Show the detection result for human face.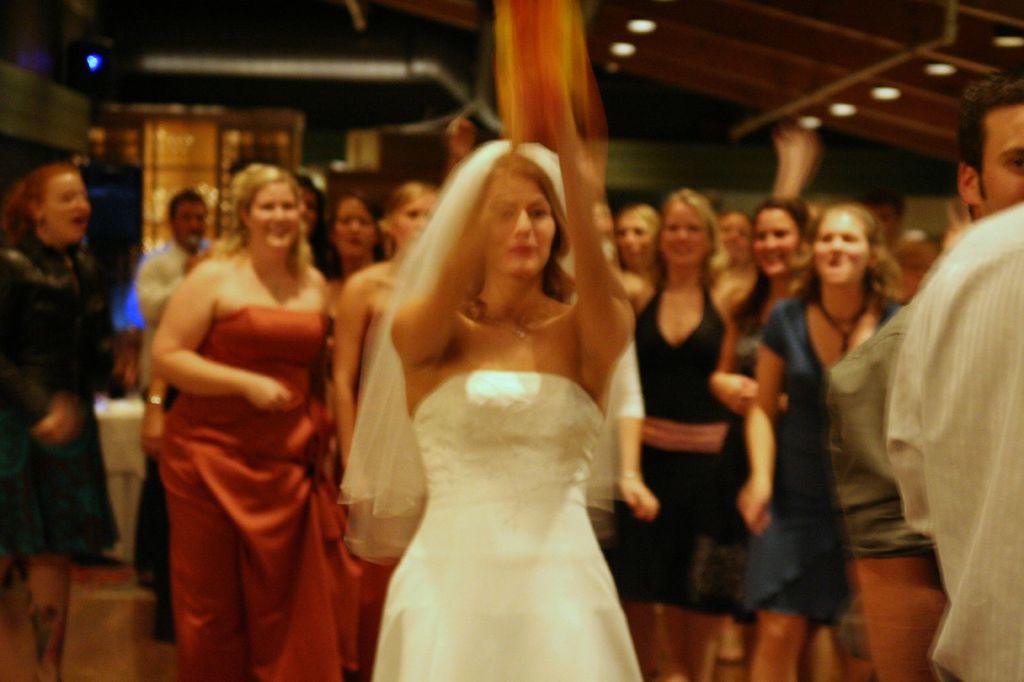
rect(337, 204, 374, 257).
